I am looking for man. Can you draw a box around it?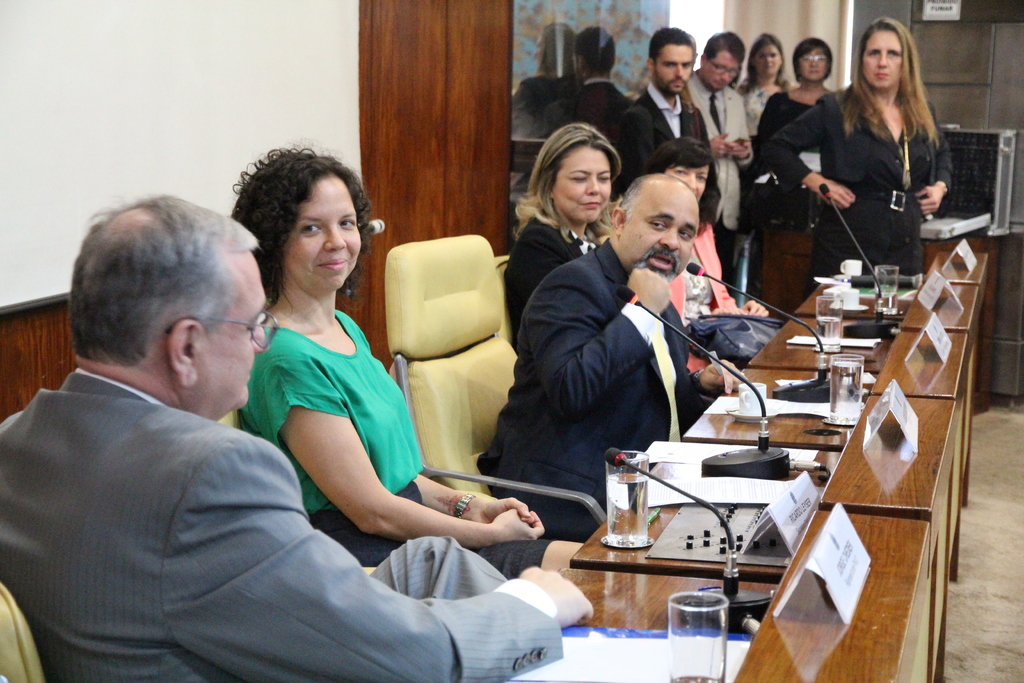
Sure, the bounding box is left=30, top=182, right=611, bottom=682.
